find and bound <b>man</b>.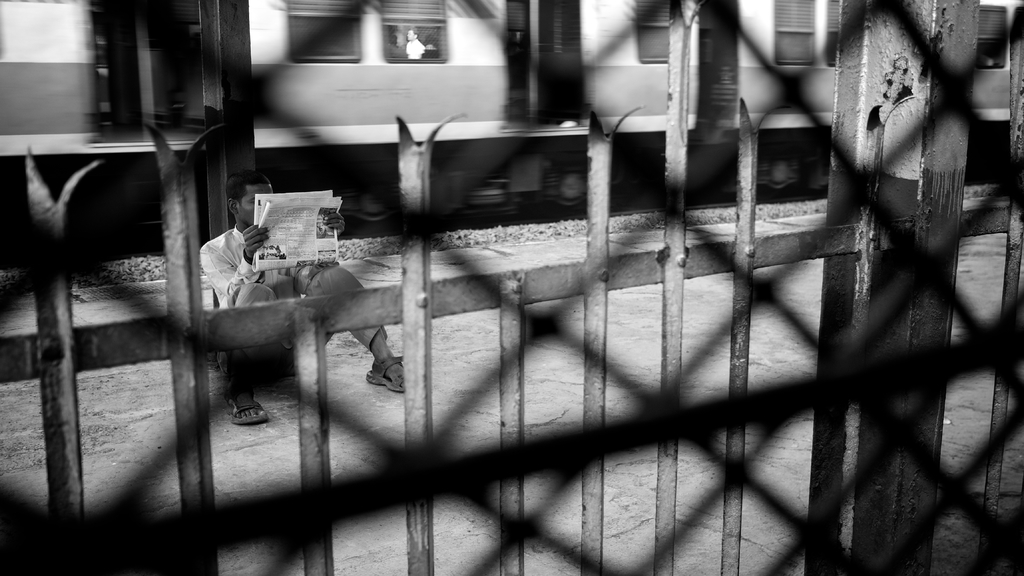
Bound: <region>424, 37, 440, 53</region>.
